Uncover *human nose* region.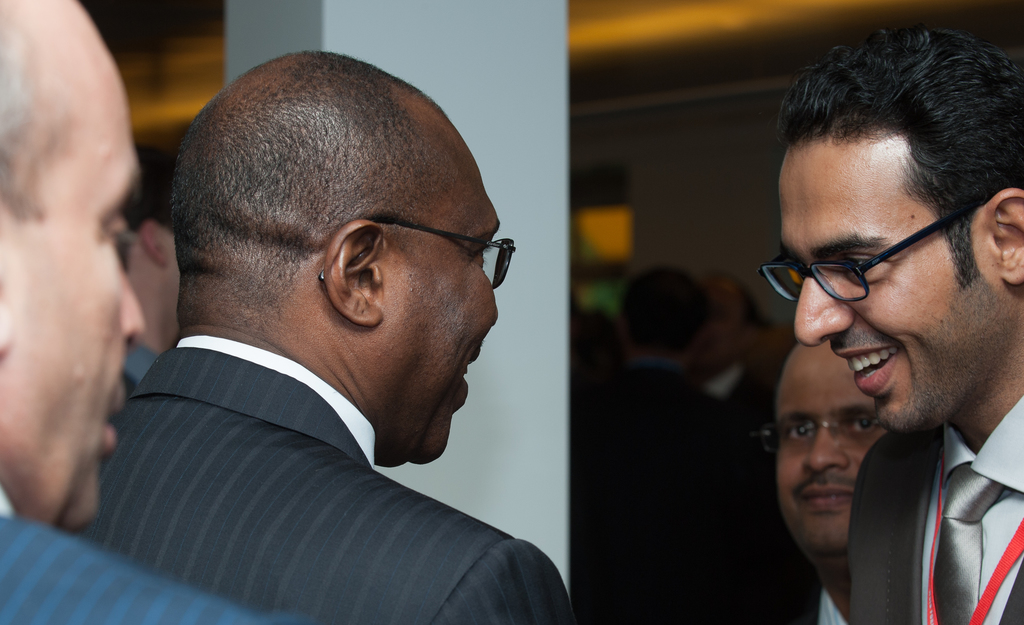
Uncovered: [left=792, top=275, right=856, bottom=350].
